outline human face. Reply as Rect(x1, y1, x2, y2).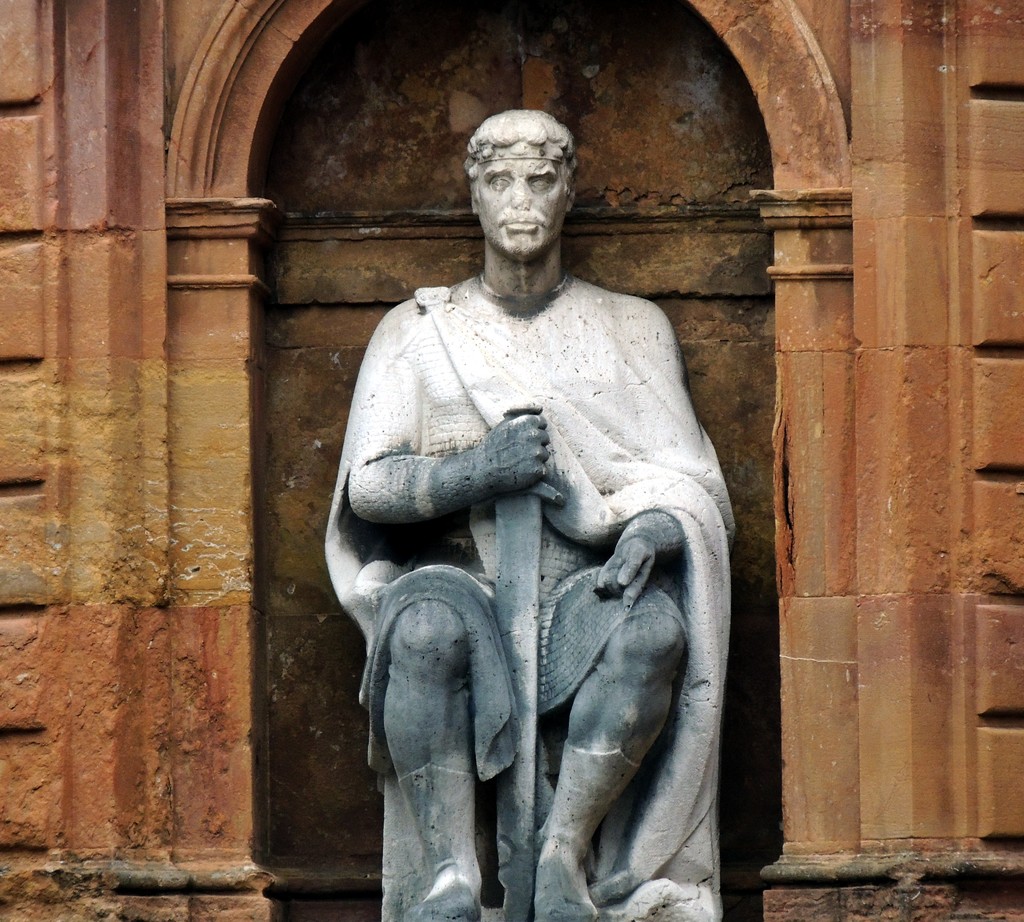
Rect(472, 154, 570, 252).
